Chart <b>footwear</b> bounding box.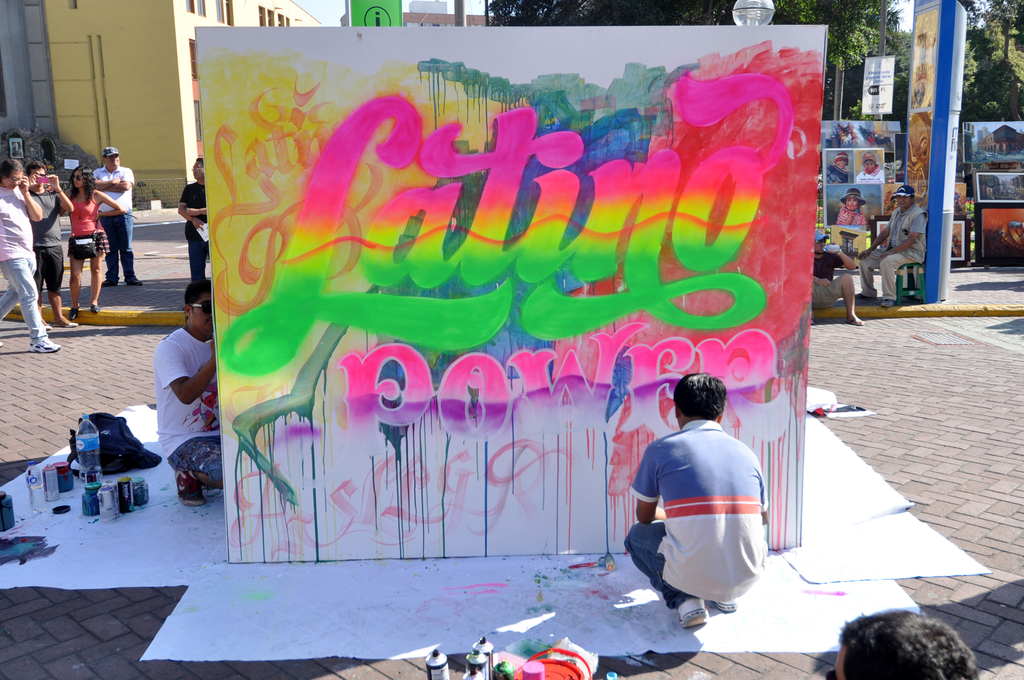
Charted: x1=29 y1=337 x2=59 y2=353.
